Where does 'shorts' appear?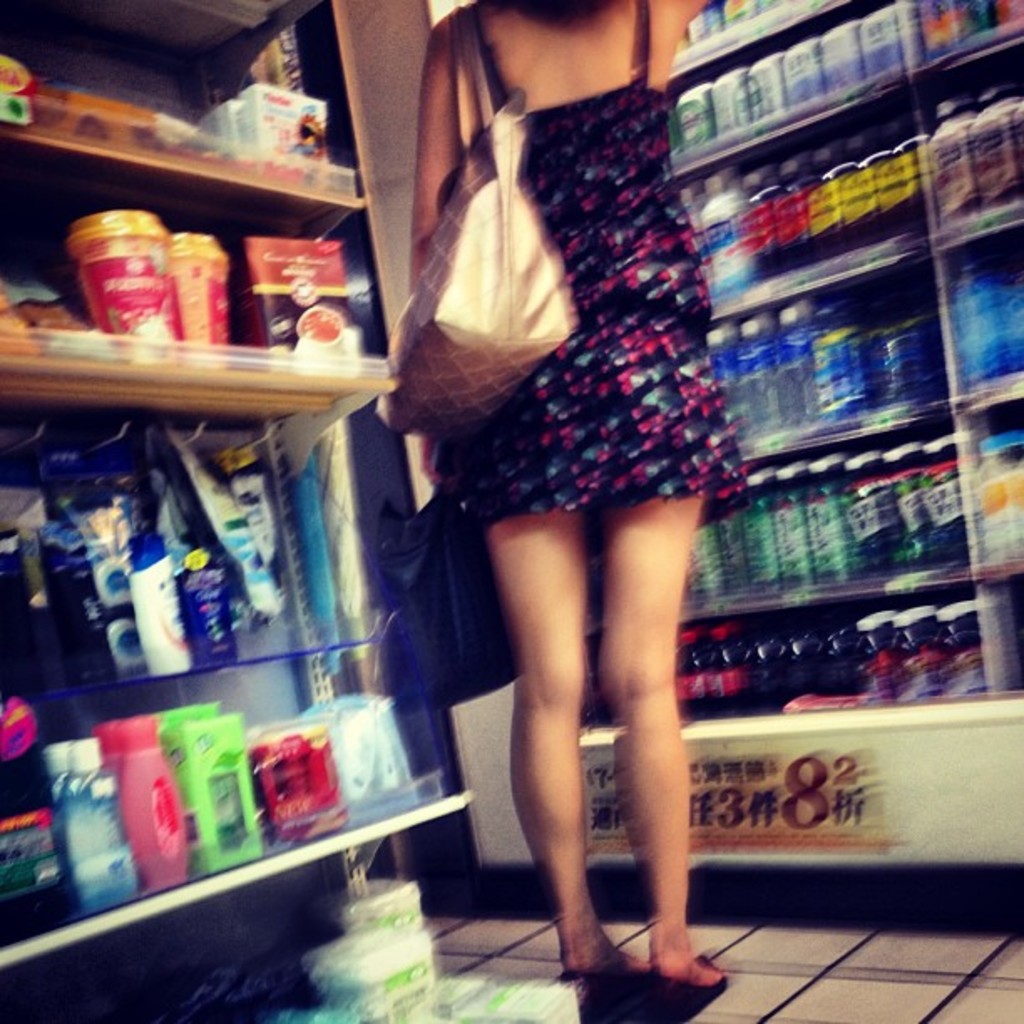
Appears at bbox=(457, 306, 753, 519).
